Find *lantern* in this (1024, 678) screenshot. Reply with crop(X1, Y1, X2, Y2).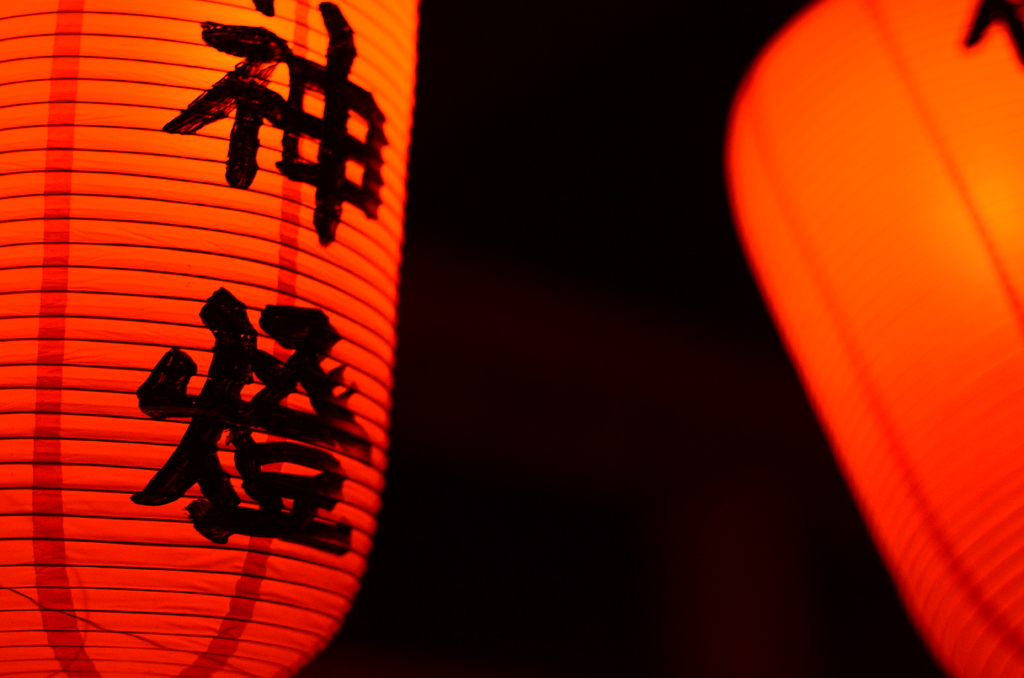
crop(0, 0, 422, 677).
